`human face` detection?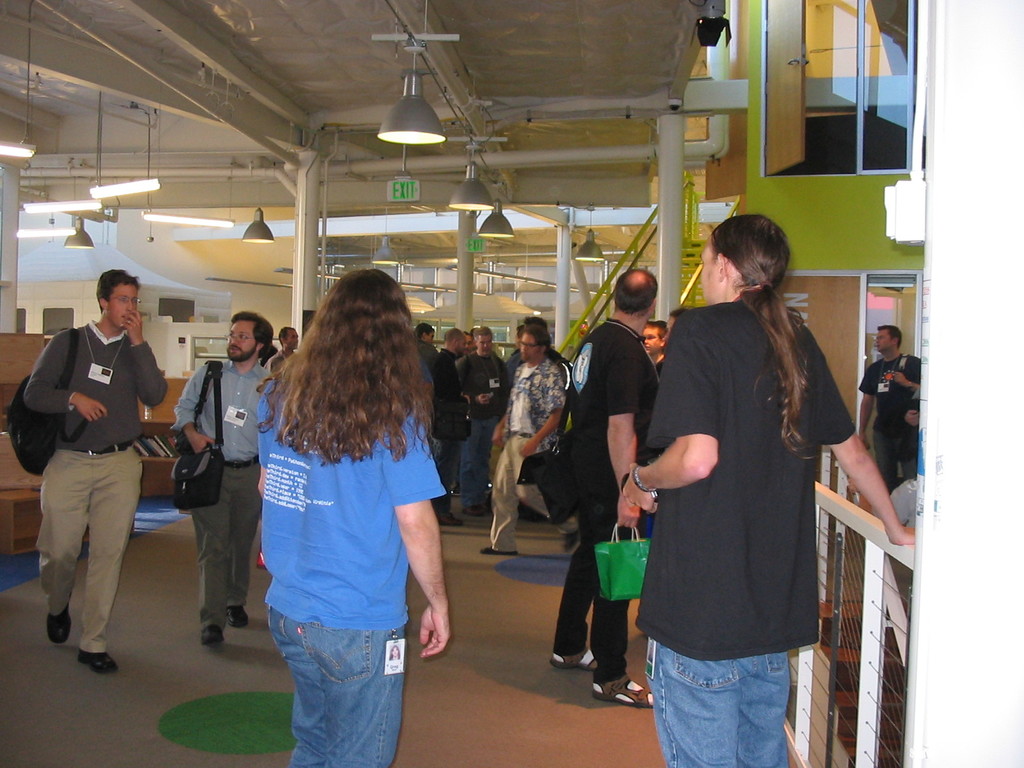
(left=476, top=333, right=492, bottom=353)
